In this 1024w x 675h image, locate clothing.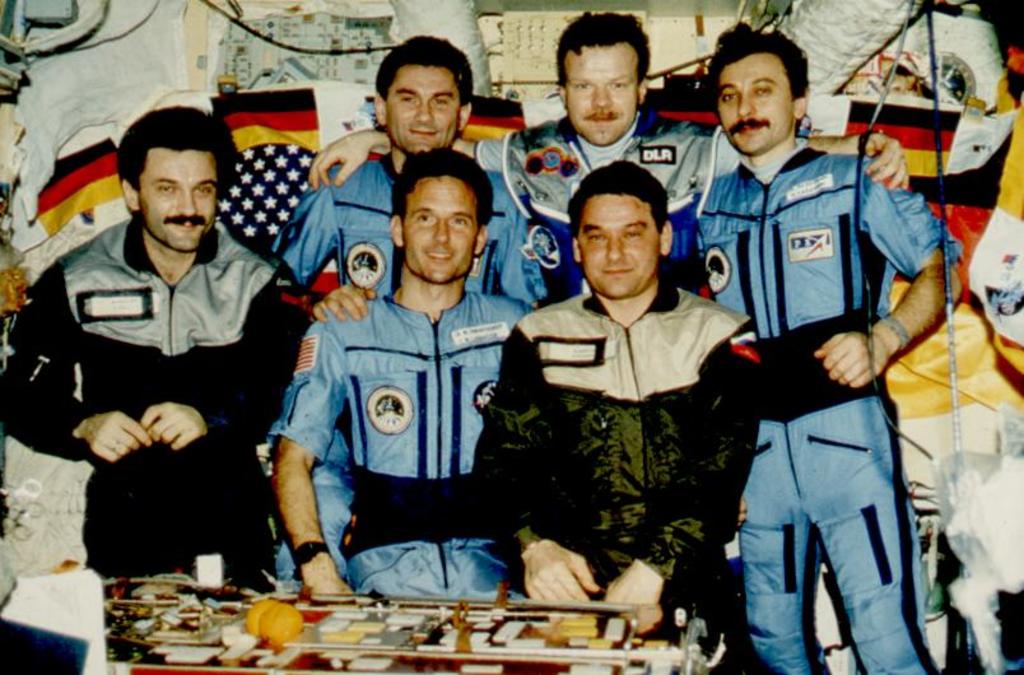
Bounding box: Rect(469, 113, 732, 292).
